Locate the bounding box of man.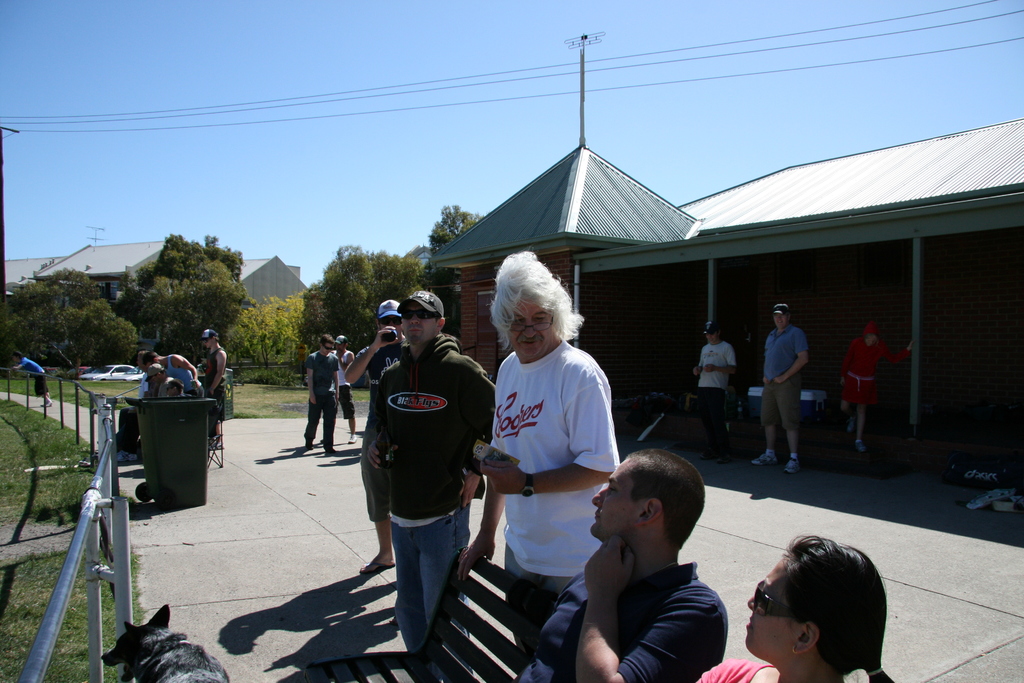
Bounding box: (x1=336, y1=298, x2=415, y2=587).
